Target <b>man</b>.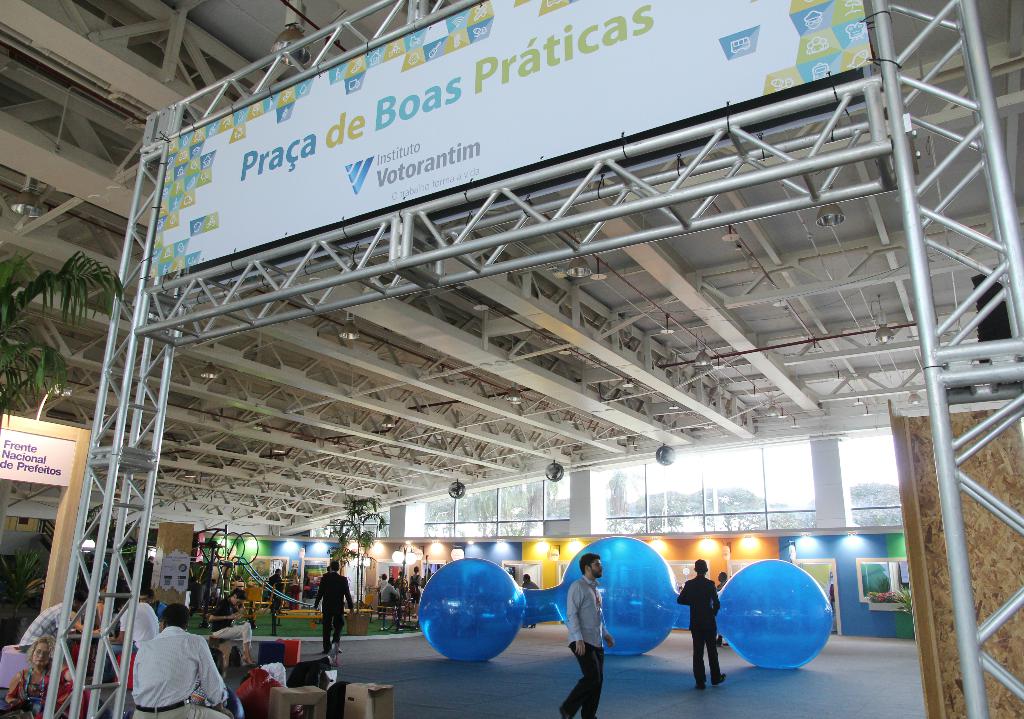
Target region: select_region(310, 552, 357, 657).
